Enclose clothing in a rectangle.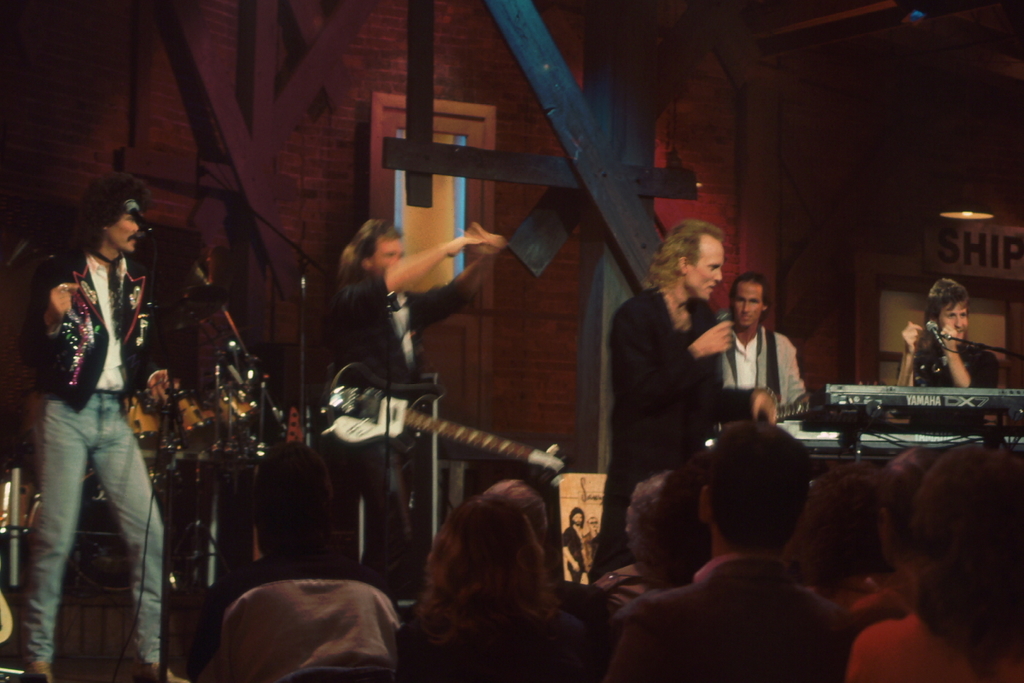
bbox=[600, 277, 738, 570].
